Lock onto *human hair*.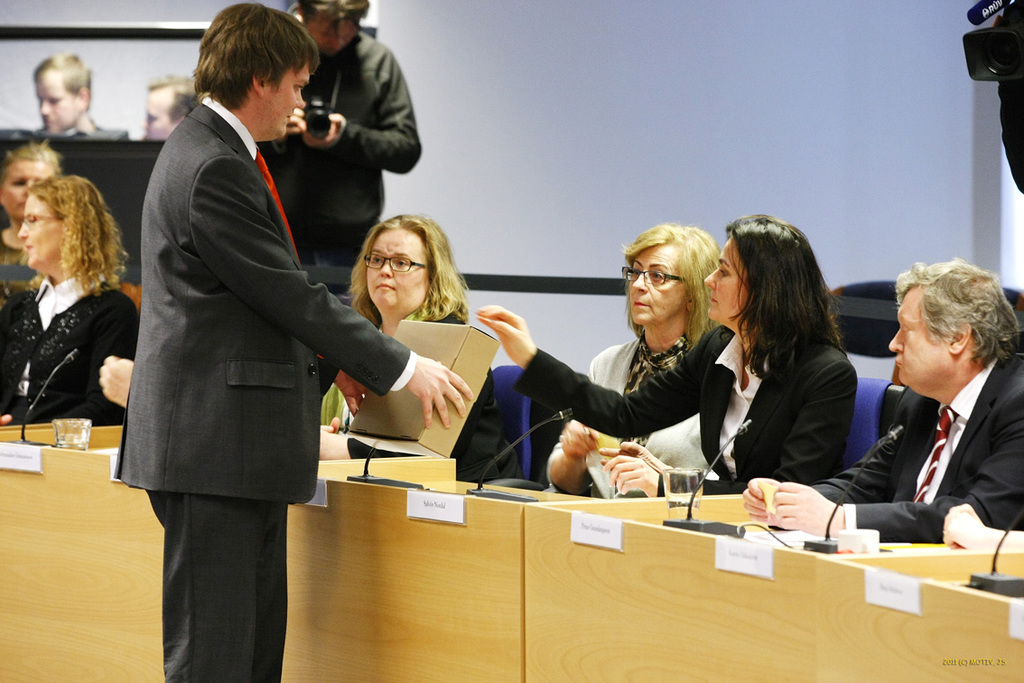
Locked: [left=0, top=136, right=66, bottom=174].
